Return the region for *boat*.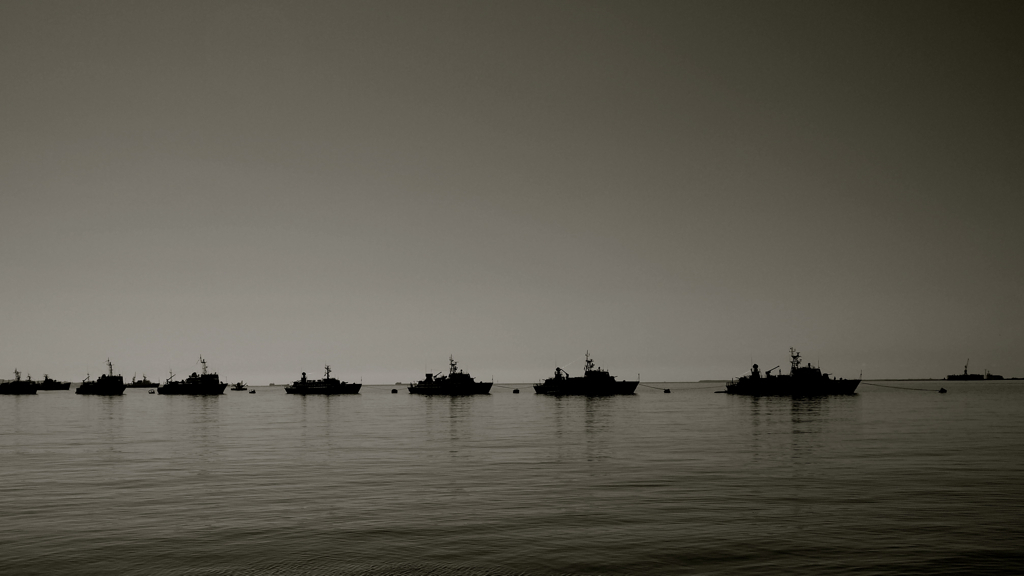
bbox=[155, 356, 228, 395].
